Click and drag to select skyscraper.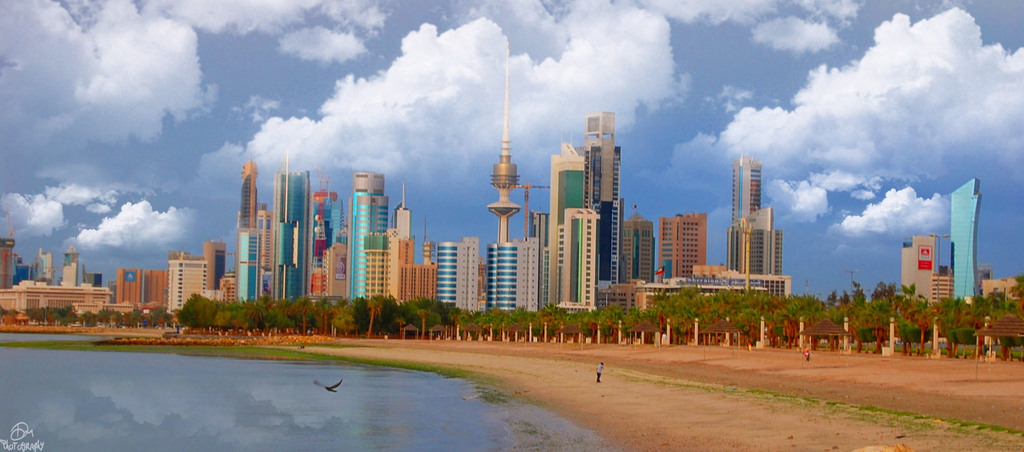
Selection: region(237, 157, 259, 229).
